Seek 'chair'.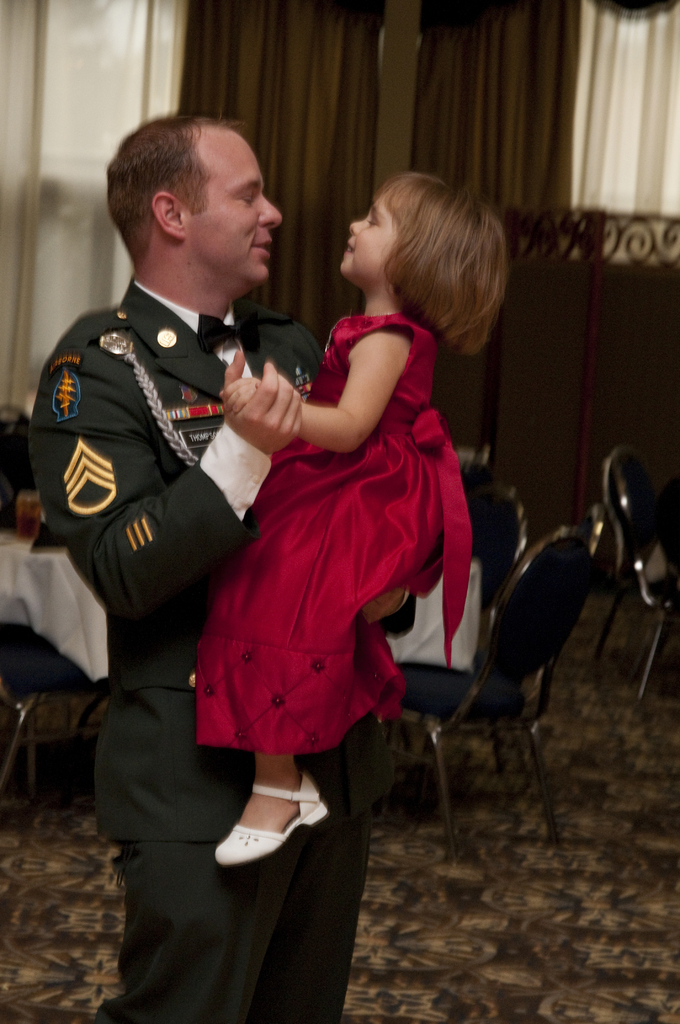
crop(0, 618, 61, 776).
